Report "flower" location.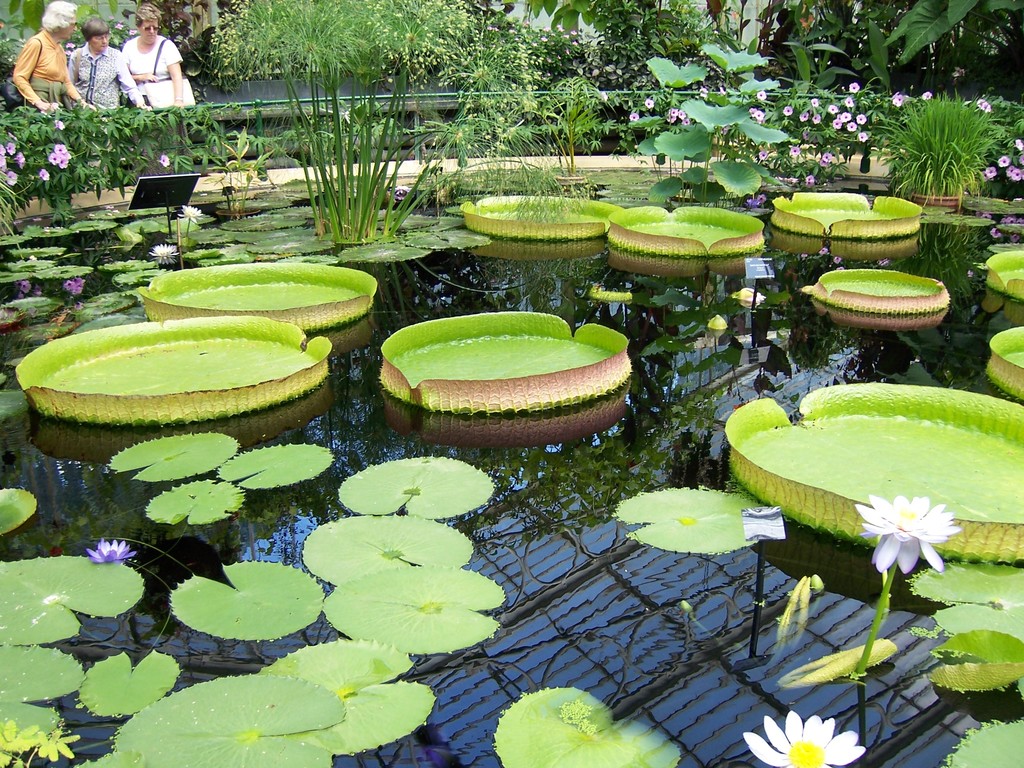
Report: bbox(757, 87, 765, 99).
